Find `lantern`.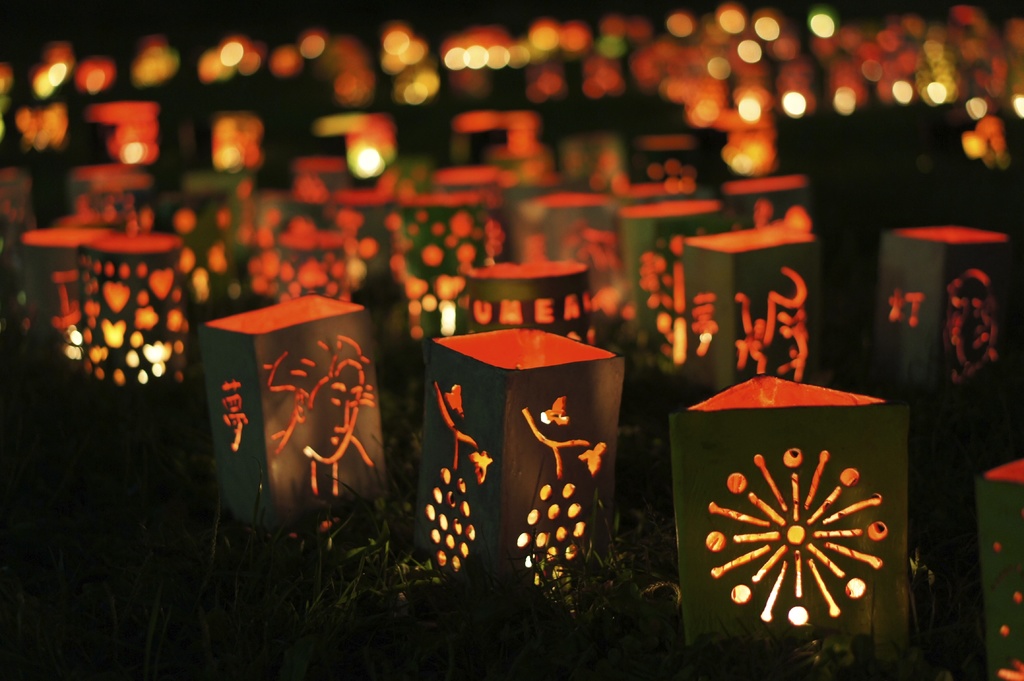
(x1=255, y1=192, x2=349, y2=303).
